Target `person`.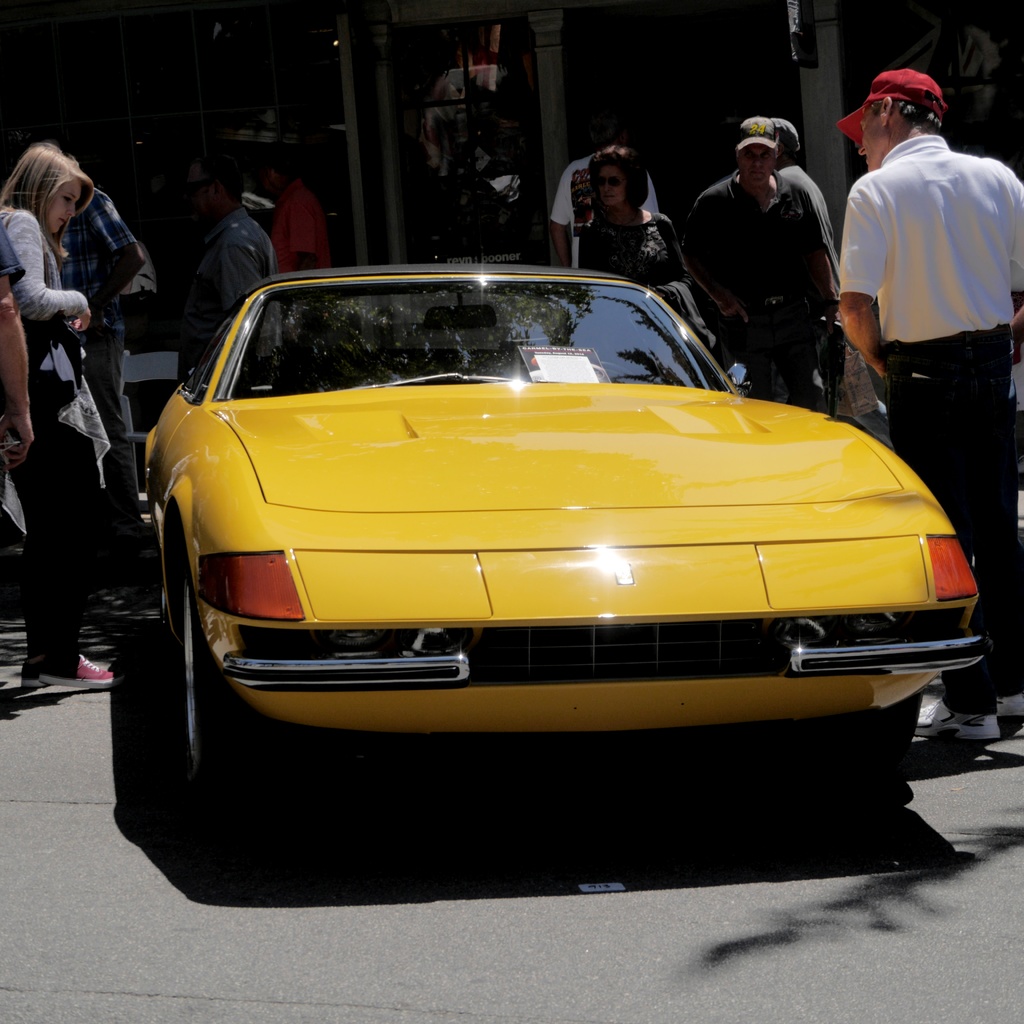
Target region: region(259, 147, 333, 268).
